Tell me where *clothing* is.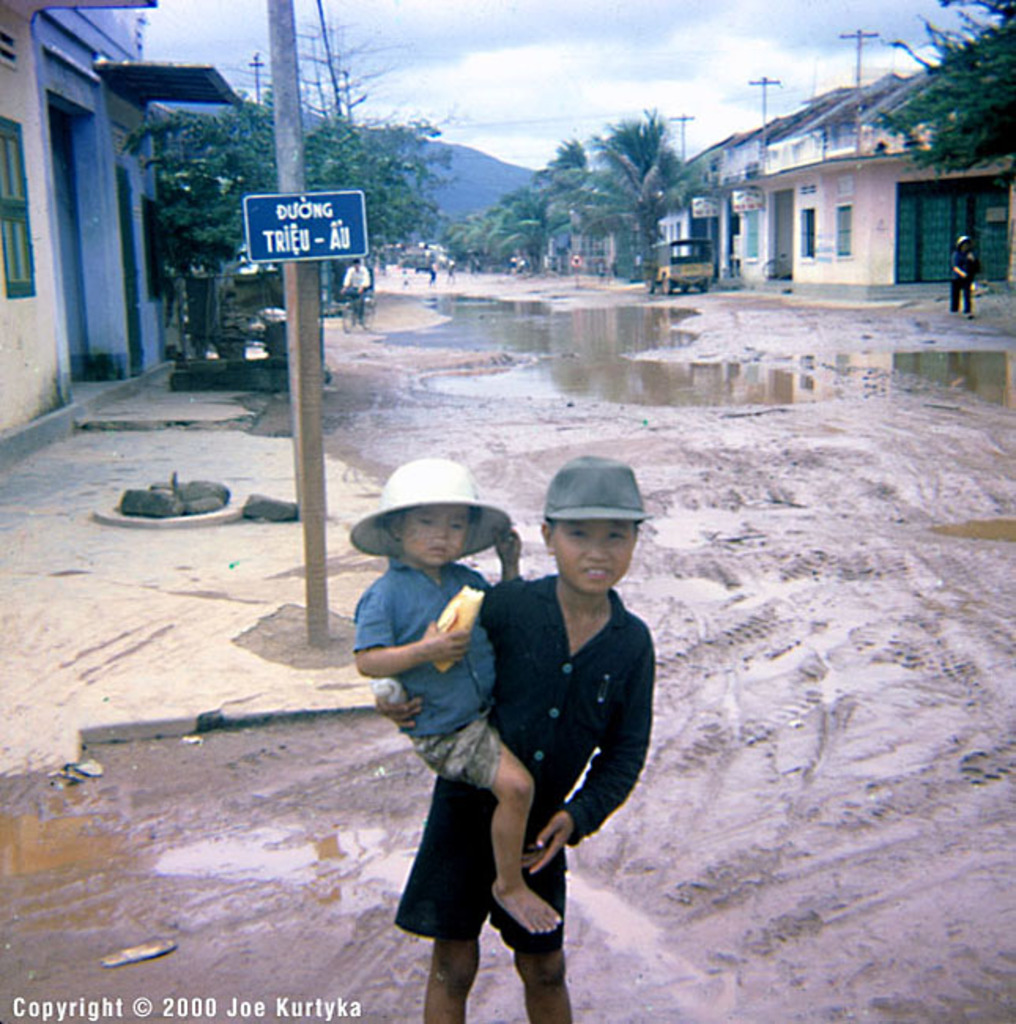
*clothing* is at <region>380, 573, 646, 941</region>.
